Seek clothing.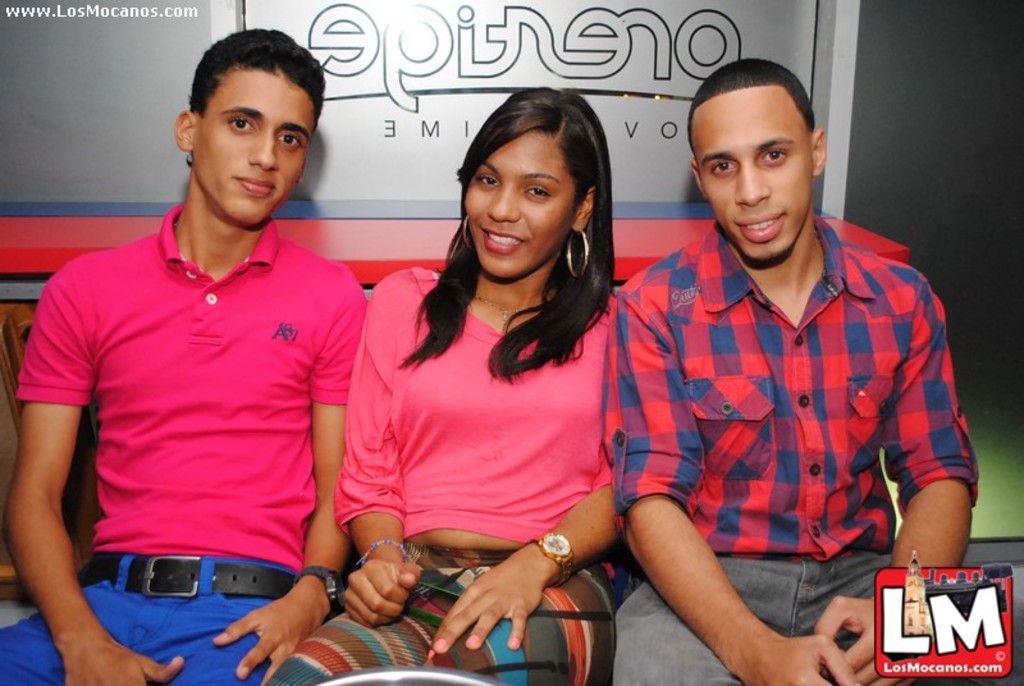
box=[264, 265, 620, 685].
